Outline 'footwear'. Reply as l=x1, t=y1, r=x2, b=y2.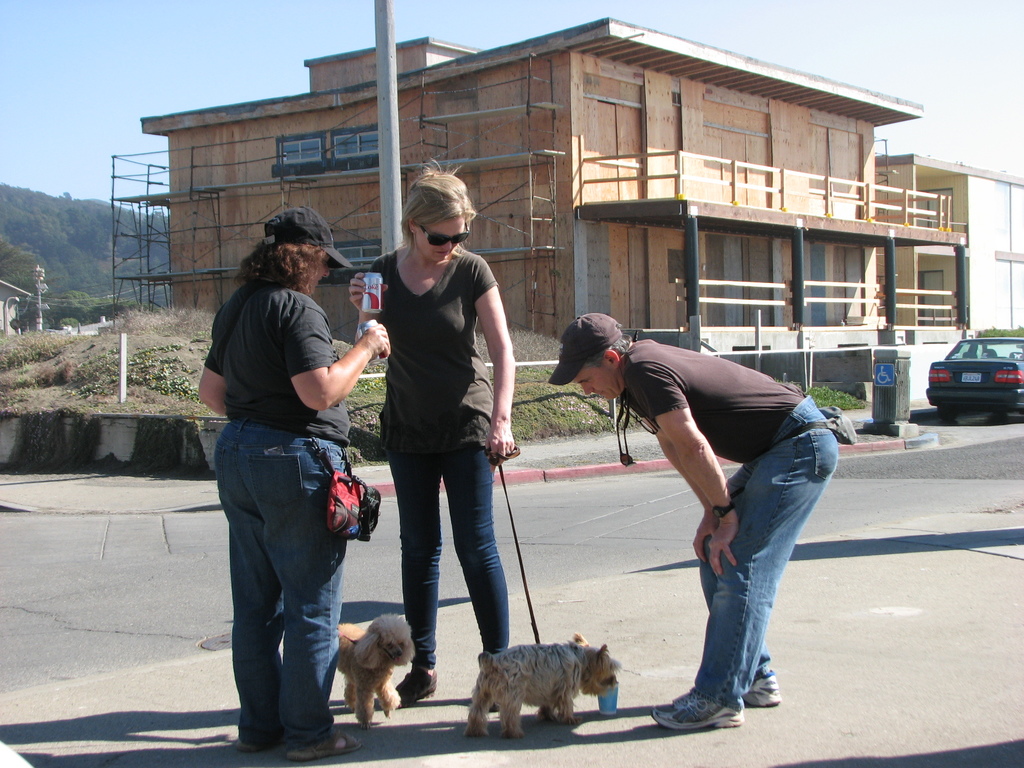
l=241, t=738, r=271, b=754.
